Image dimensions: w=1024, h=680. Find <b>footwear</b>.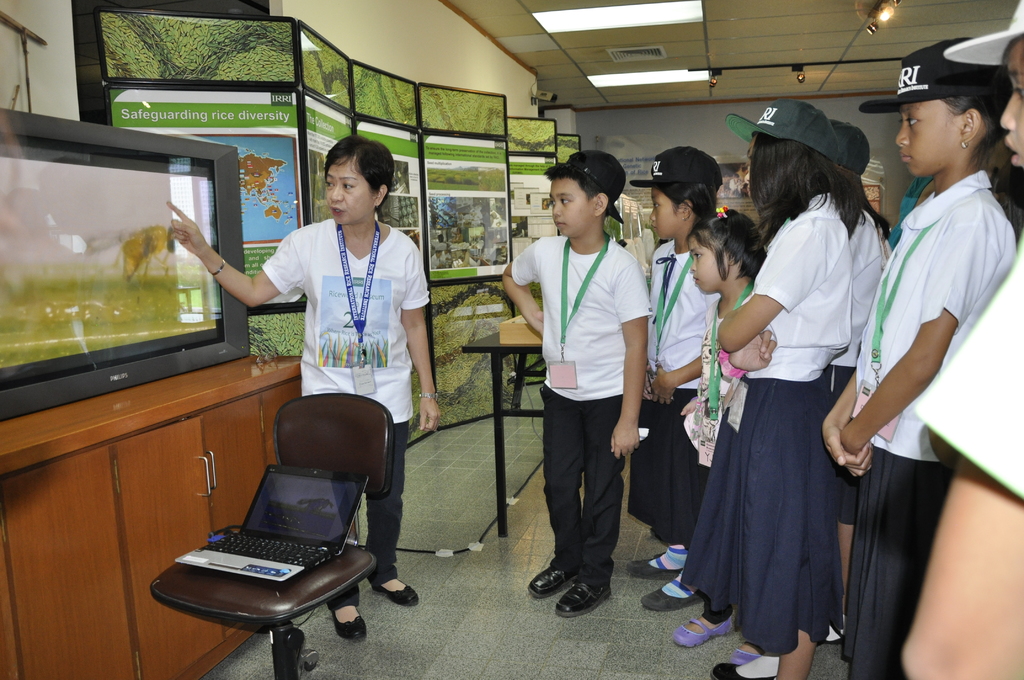
553, 583, 612, 617.
